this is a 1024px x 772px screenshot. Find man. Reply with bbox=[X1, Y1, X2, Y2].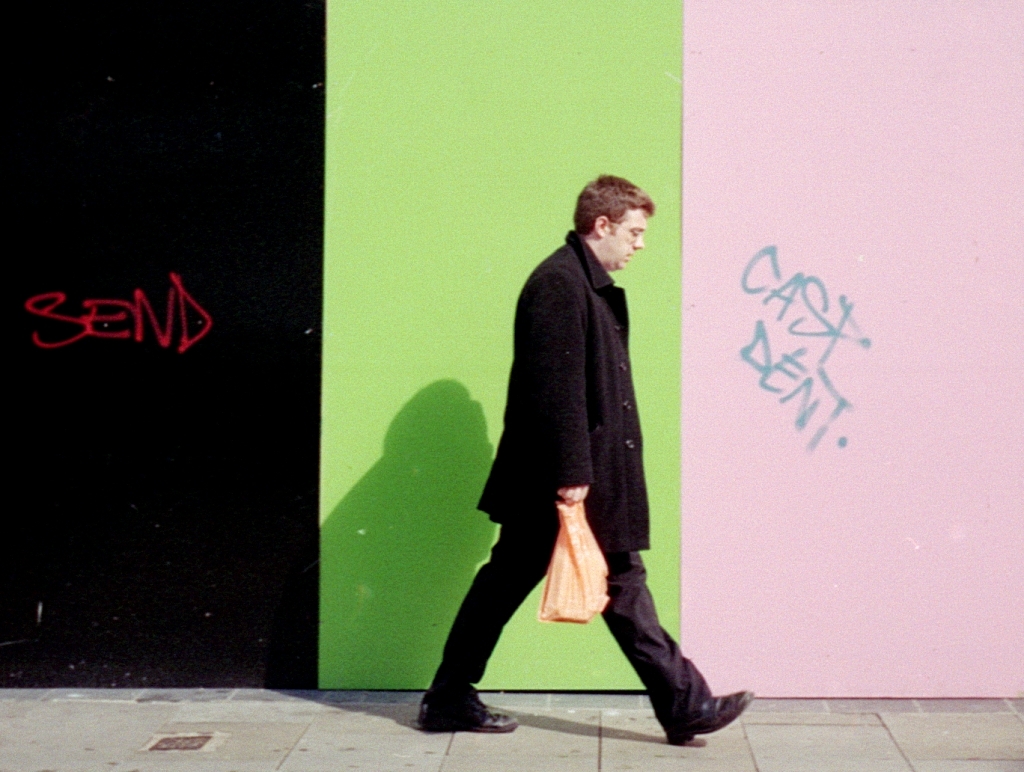
bbox=[458, 177, 713, 734].
